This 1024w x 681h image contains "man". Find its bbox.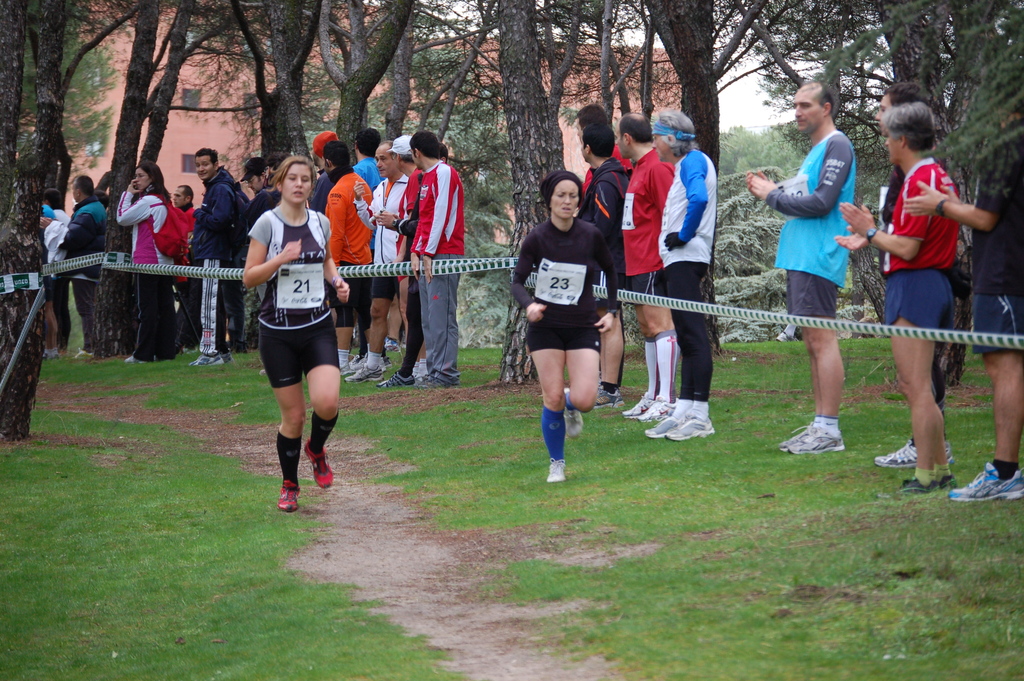
(x1=36, y1=172, x2=111, y2=363).
